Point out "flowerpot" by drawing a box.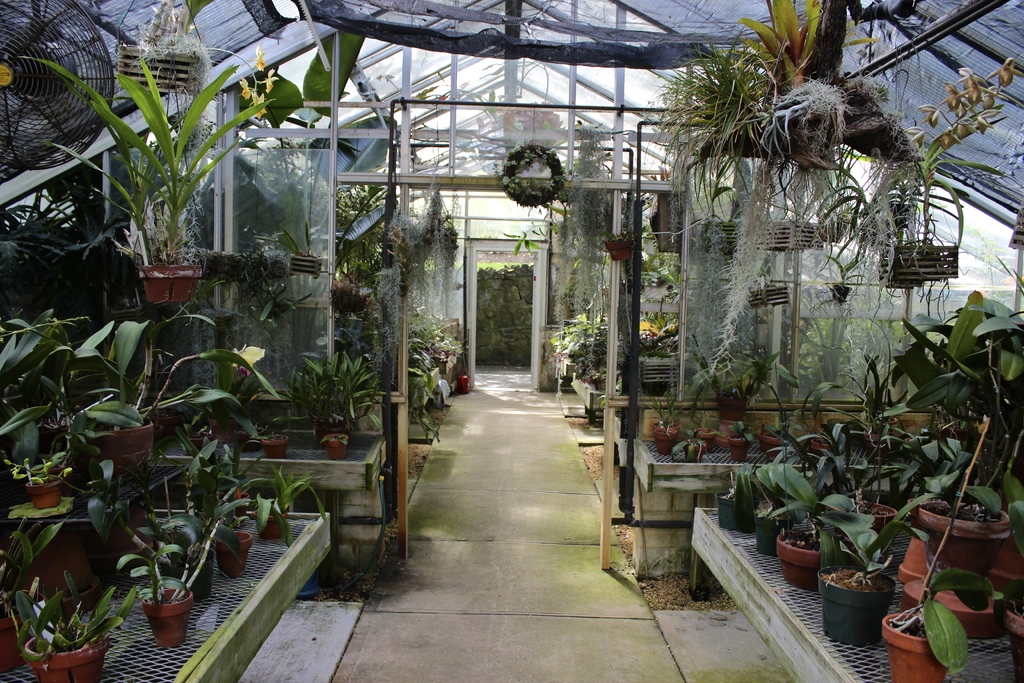
[780, 527, 845, 593].
